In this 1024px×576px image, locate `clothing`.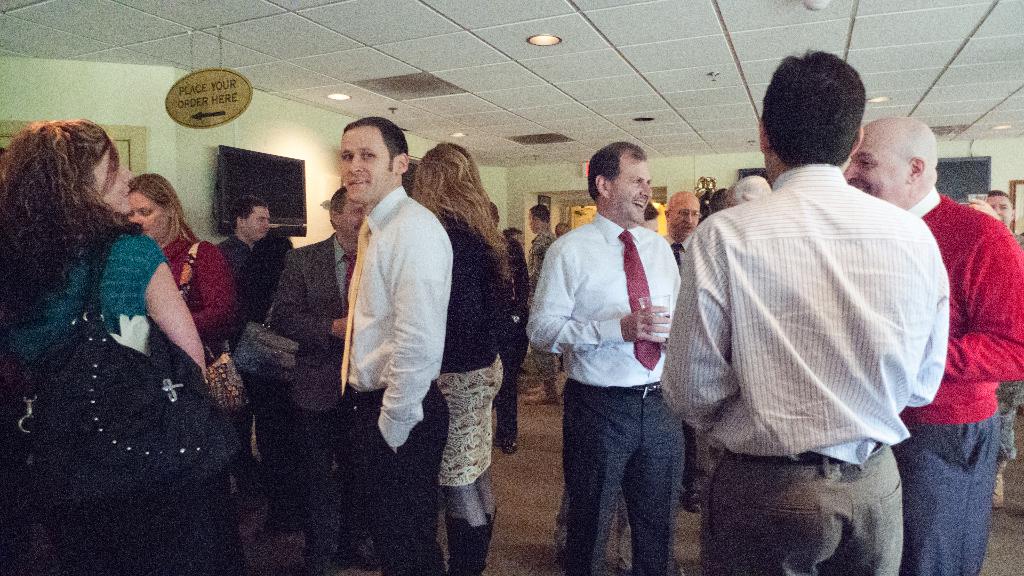
Bounding box: l=687, t=157, r=947, b=575.
